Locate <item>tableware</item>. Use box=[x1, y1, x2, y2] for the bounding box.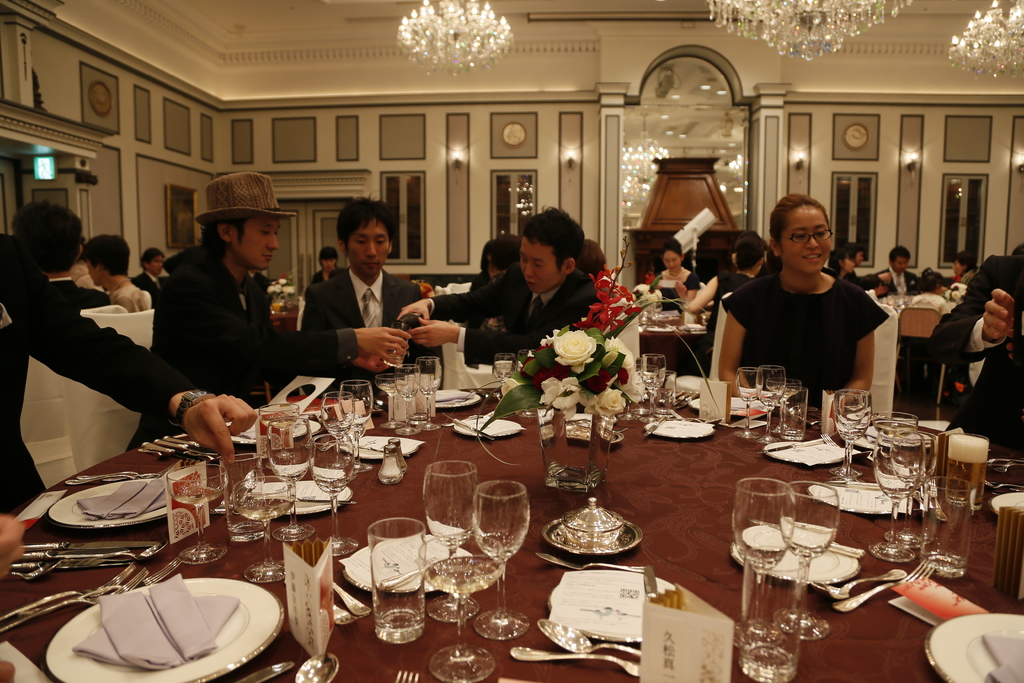
box=[422, 386, 483, 408].
